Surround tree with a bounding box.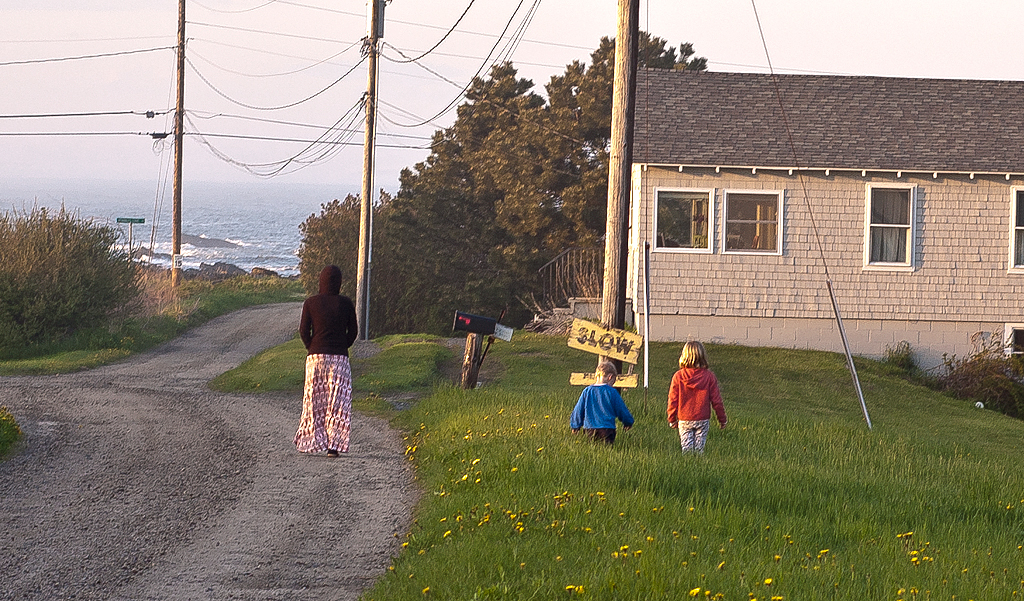
bbox=[549, 37, 709, 160].
